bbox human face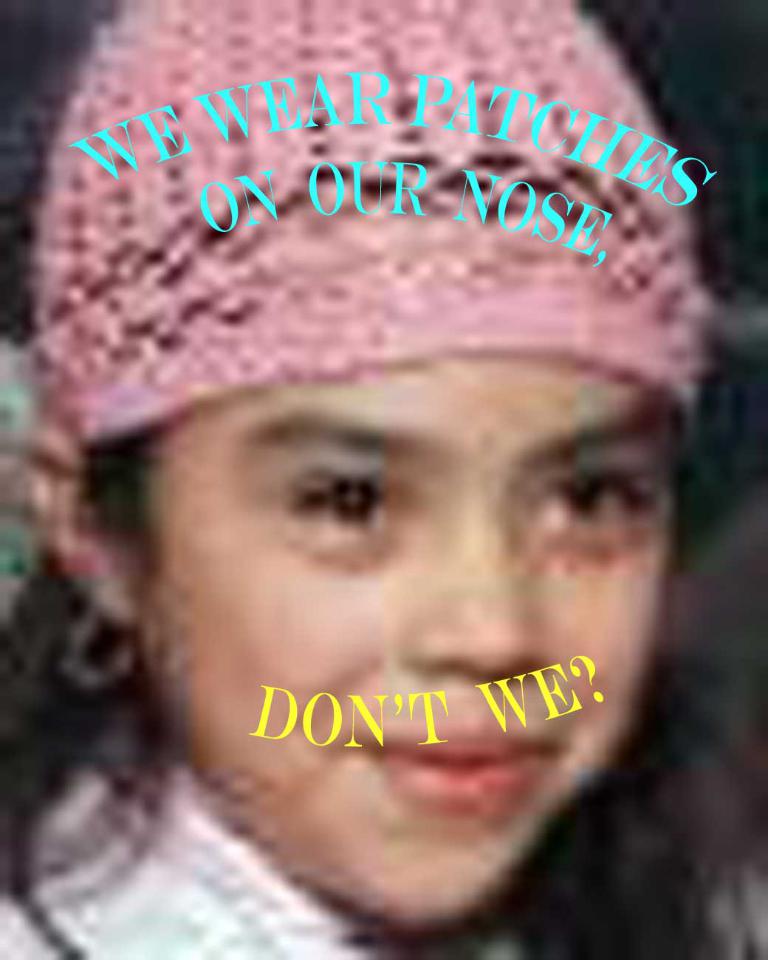
Rect(141, 356, 679, 918)
